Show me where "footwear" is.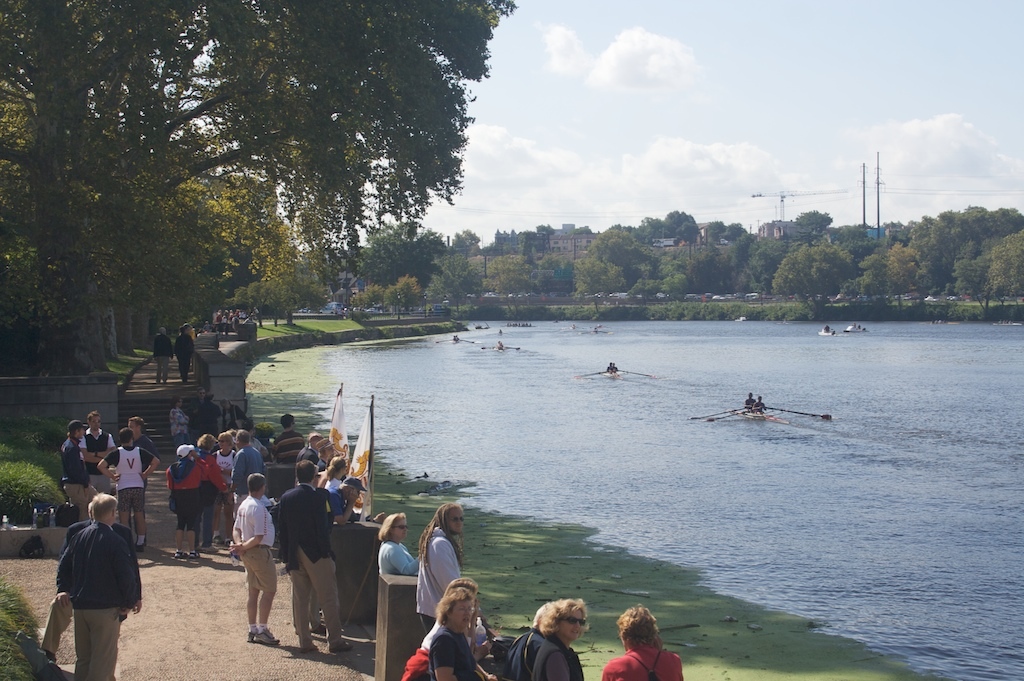
"footwear" is at [255, 622, 275, 634].
